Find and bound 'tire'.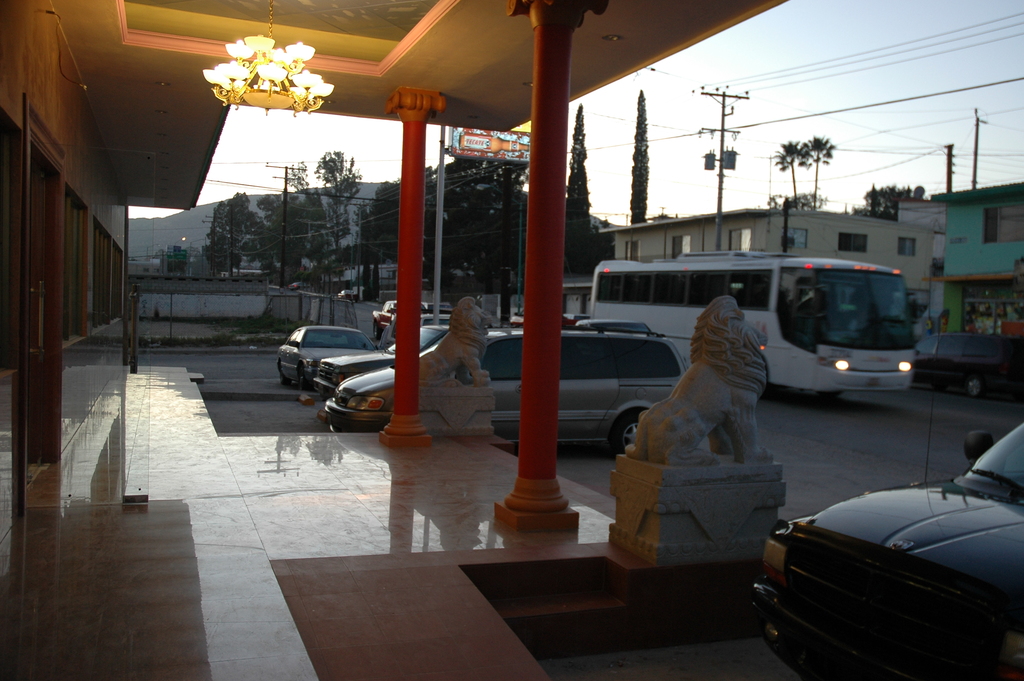
Bound: bbox=[296, 368, 311, 390].
